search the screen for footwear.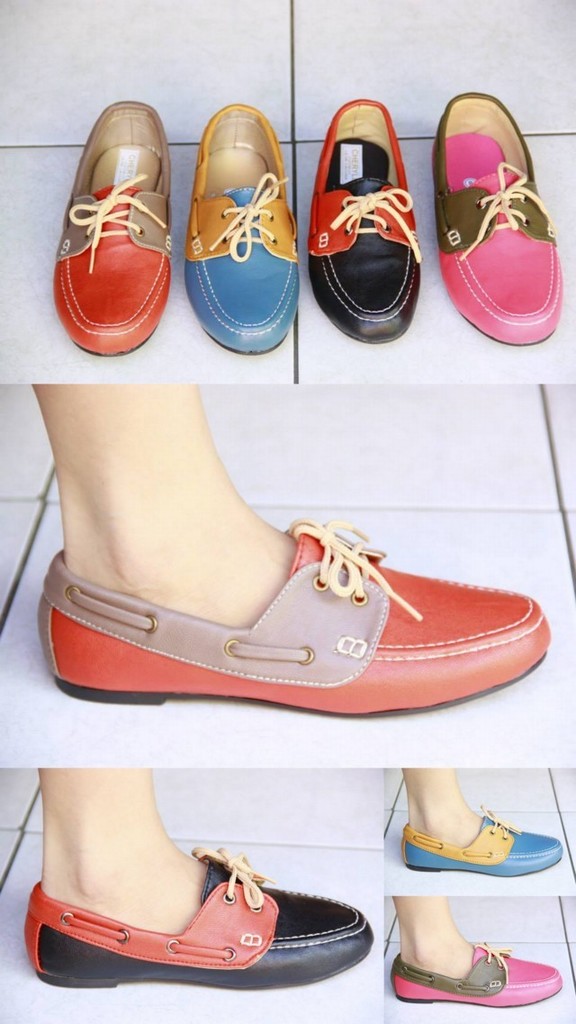
Found at 35/513/559/730.
